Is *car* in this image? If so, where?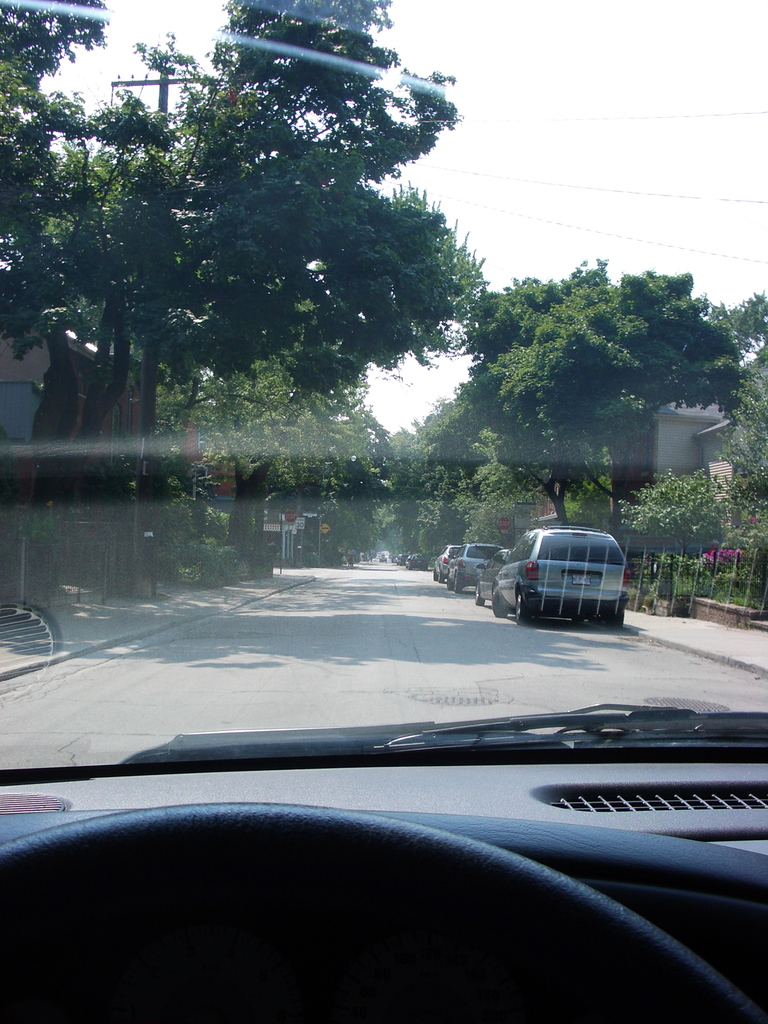
Yes, at <box>0,0,767,1023</box>.
